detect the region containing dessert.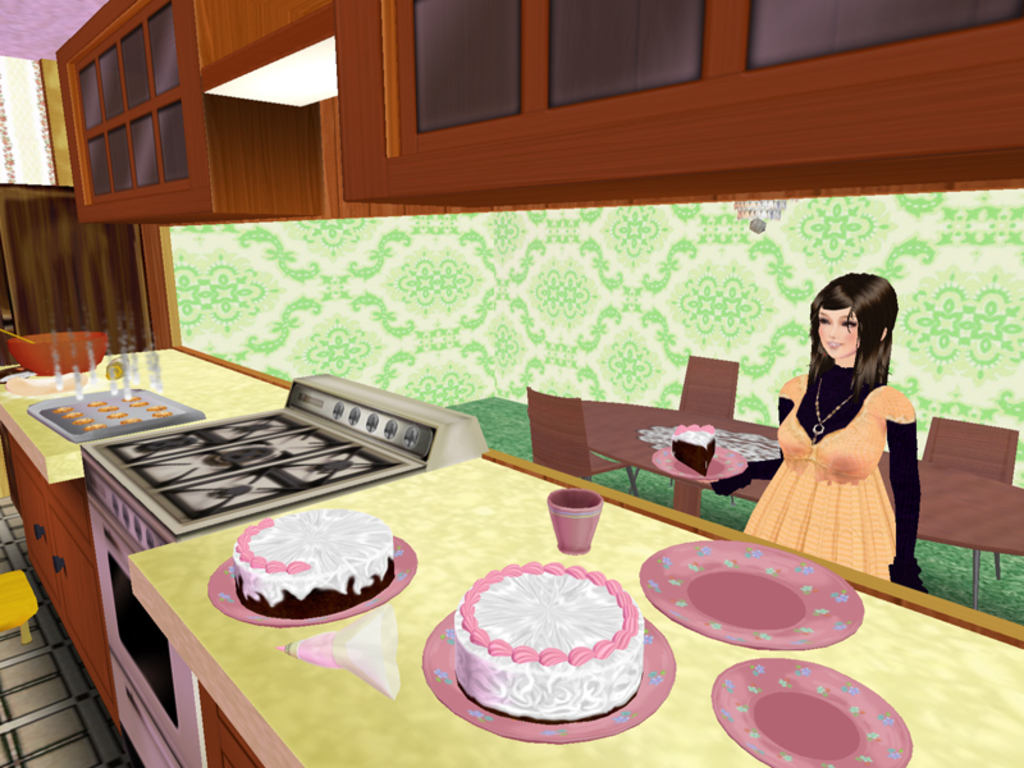
Rect(456, 566, 649, 719).
